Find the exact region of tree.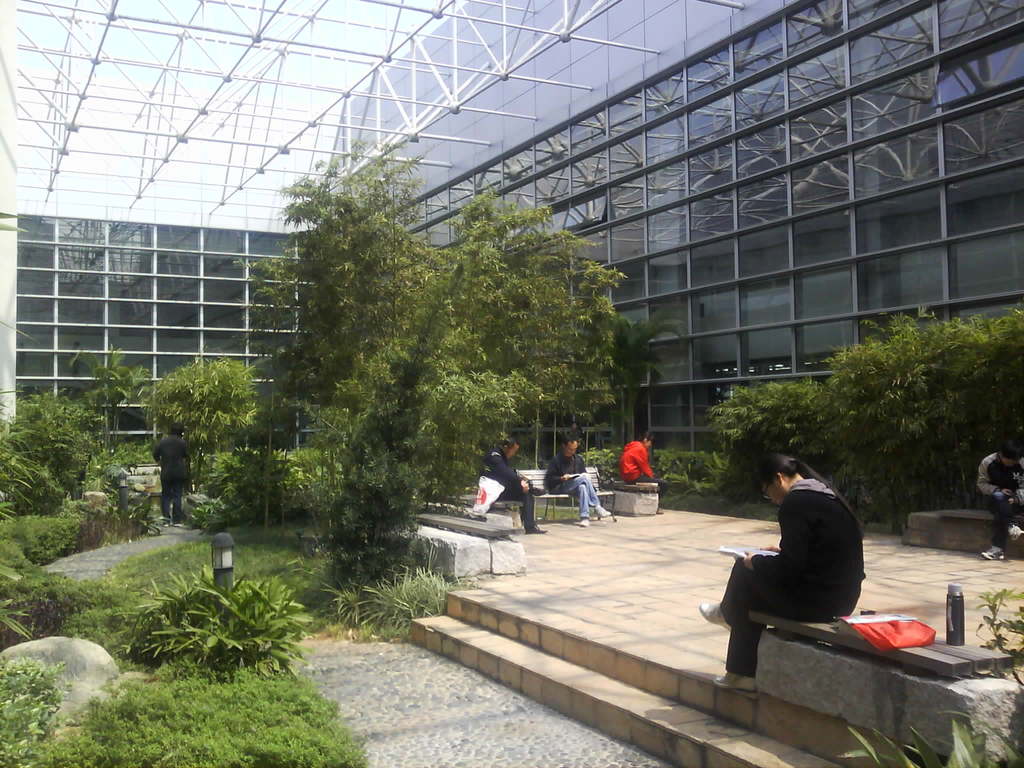
Exact region: 424,195,633,467.
